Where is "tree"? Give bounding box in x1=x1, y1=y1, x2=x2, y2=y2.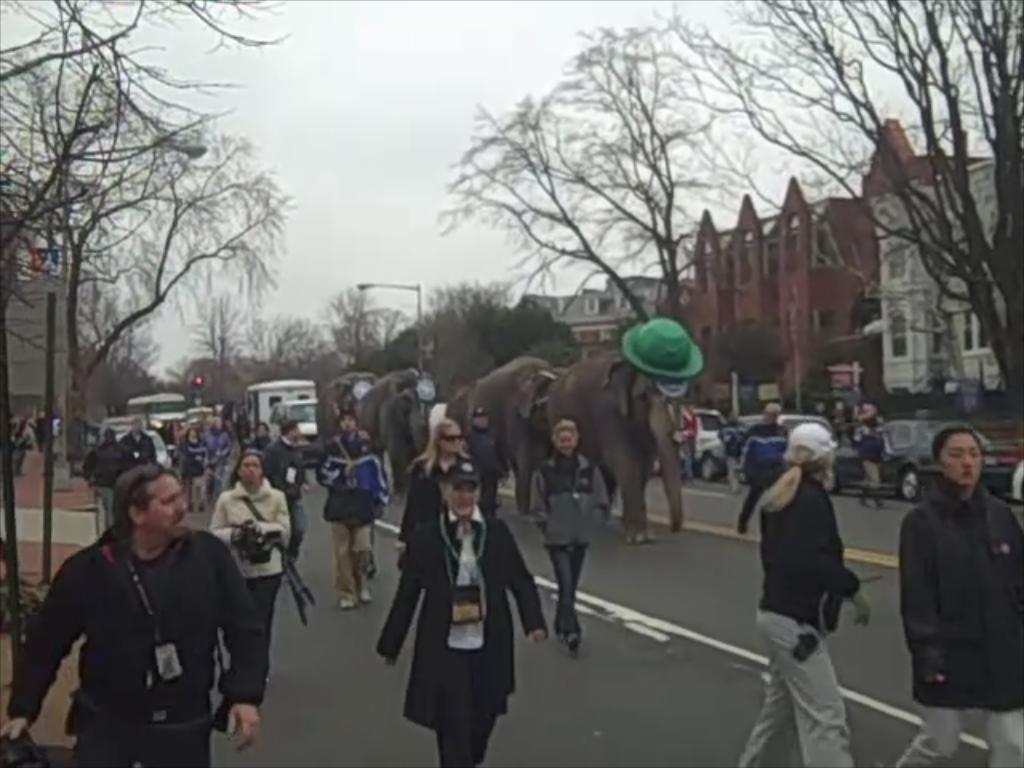
x1=0, y1=107, x2=310, y2=456.
